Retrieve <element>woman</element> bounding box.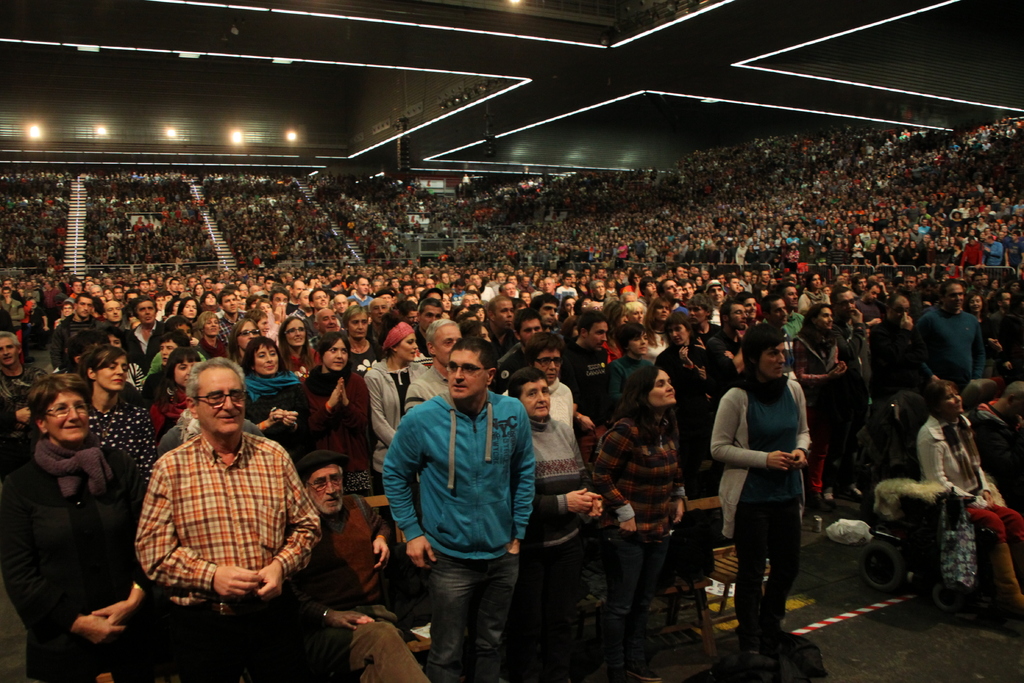
Bounding box: (left=502, top=333, right=572, bottom=428).
